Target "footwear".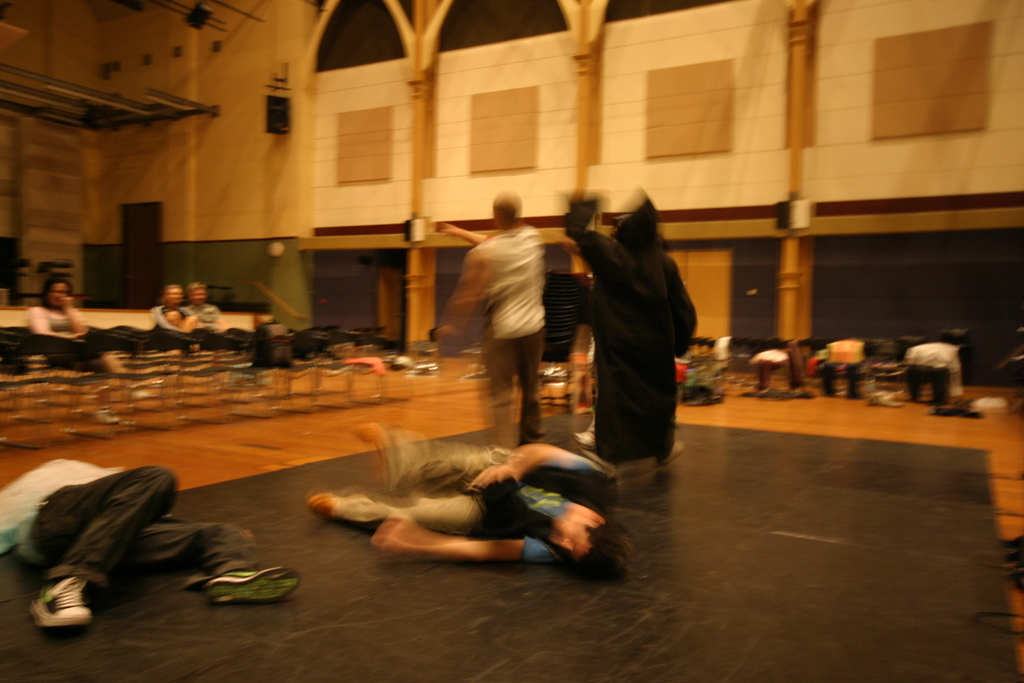
Target region: bbox=(205, 562, 300, 608).
